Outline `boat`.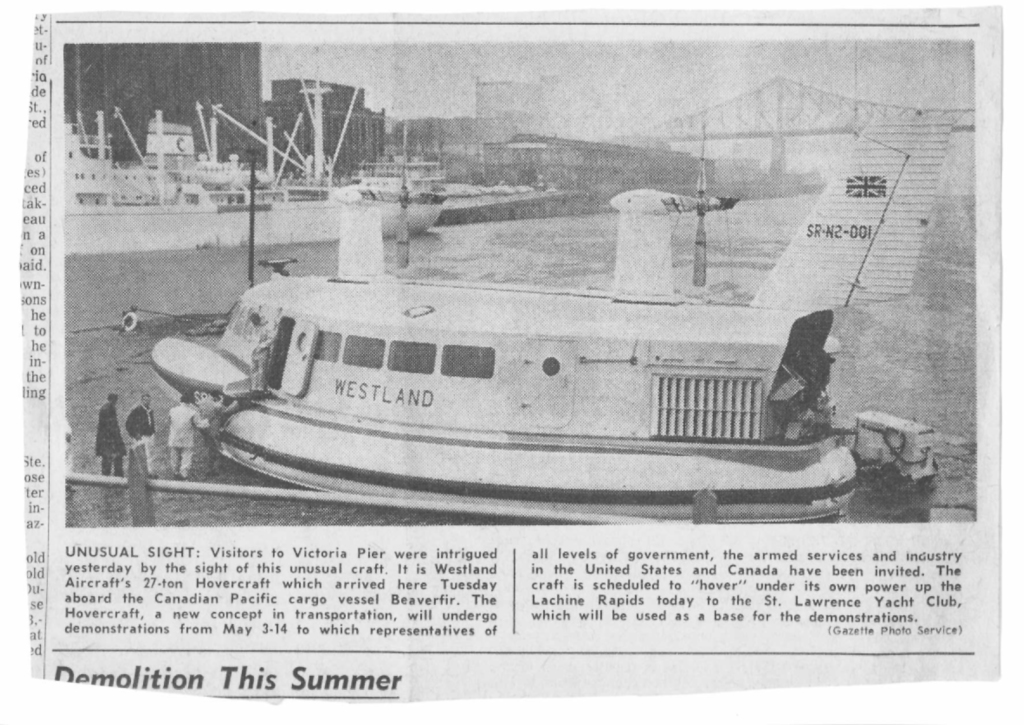
Outline: bbox(60, 70, 447, 254).
